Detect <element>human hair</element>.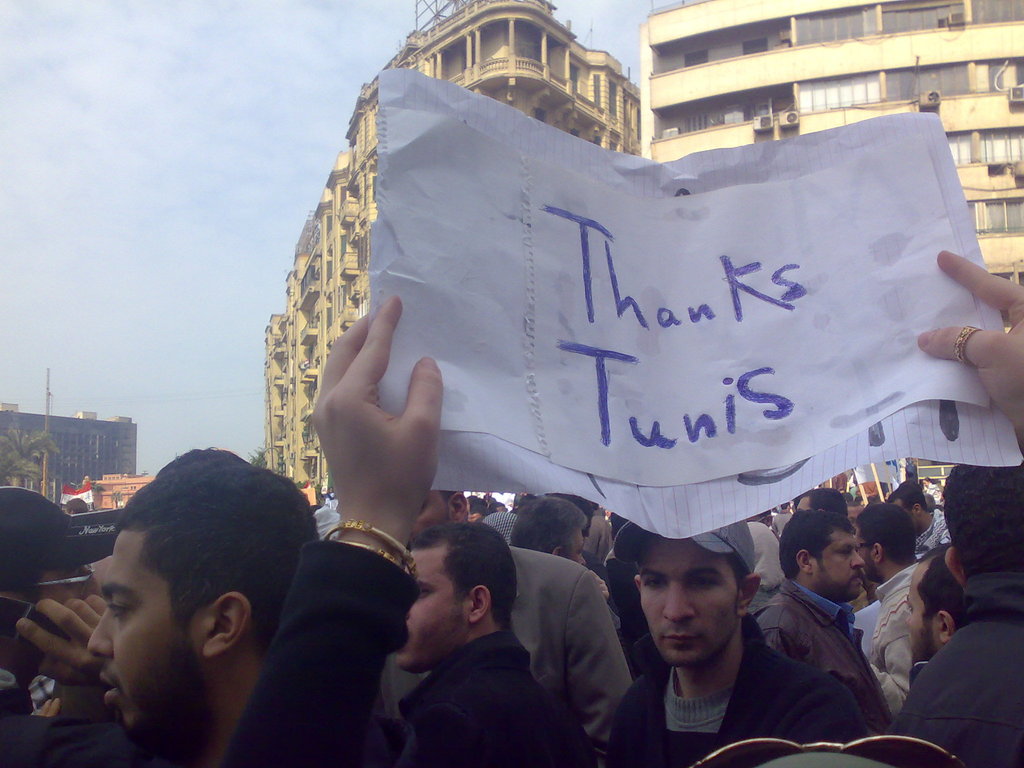
Detected at x1=65 y1=499 x2=91 y2=513.
